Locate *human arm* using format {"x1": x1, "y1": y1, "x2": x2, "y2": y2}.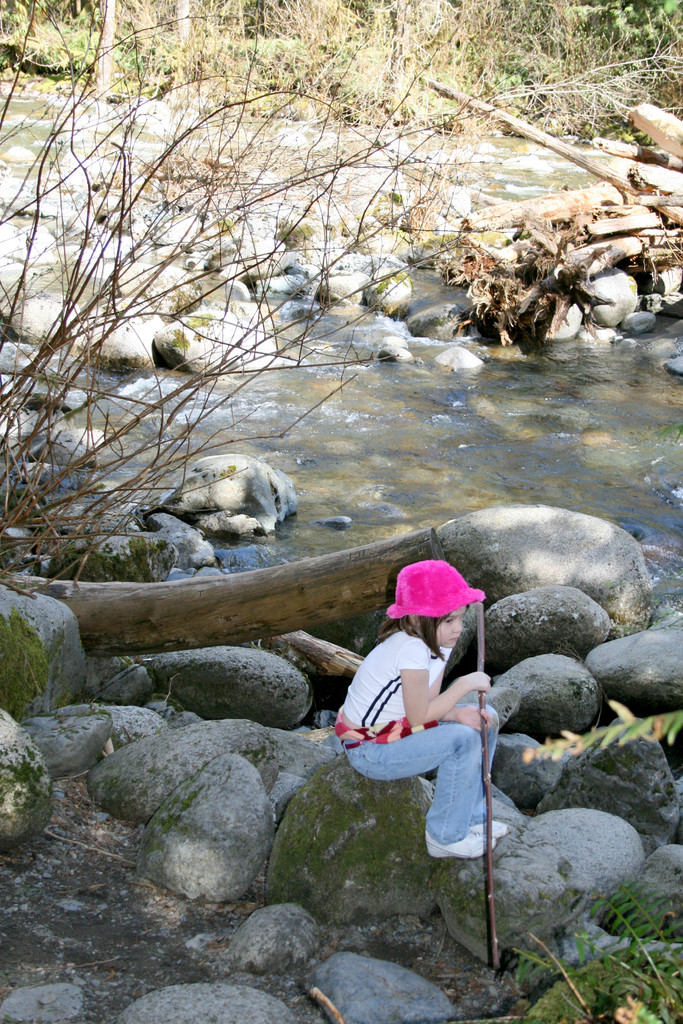
{"x1": 449, "y1": 700, "x2": 506, "y2": 740}.
